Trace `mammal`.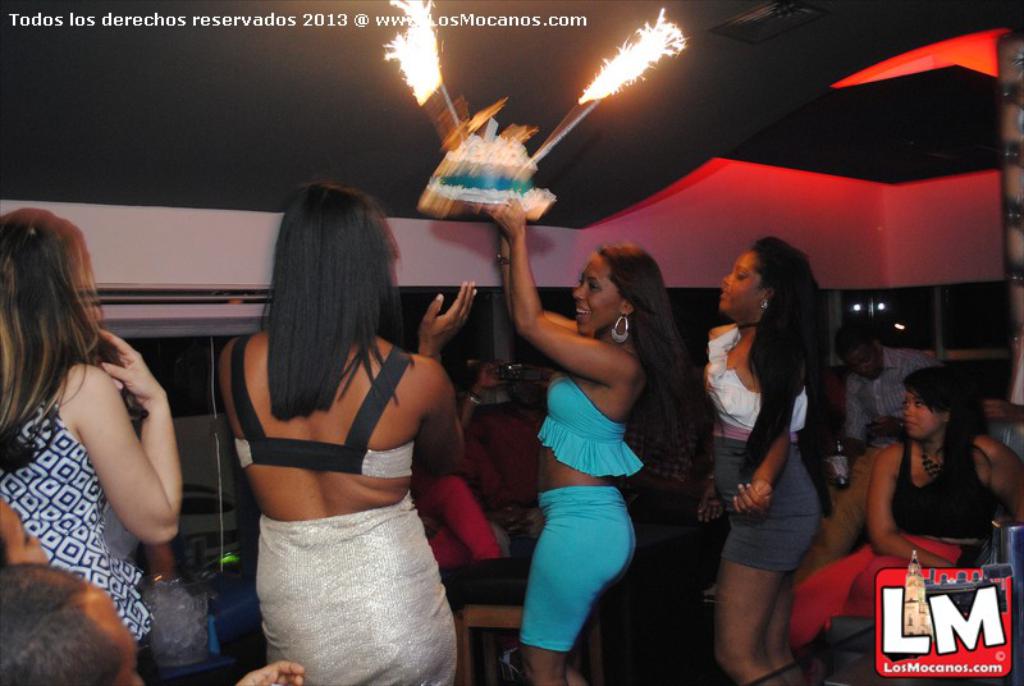
Traced to {"x1": 416, "y1": 438, "x2": 580, "y2": 685}.
